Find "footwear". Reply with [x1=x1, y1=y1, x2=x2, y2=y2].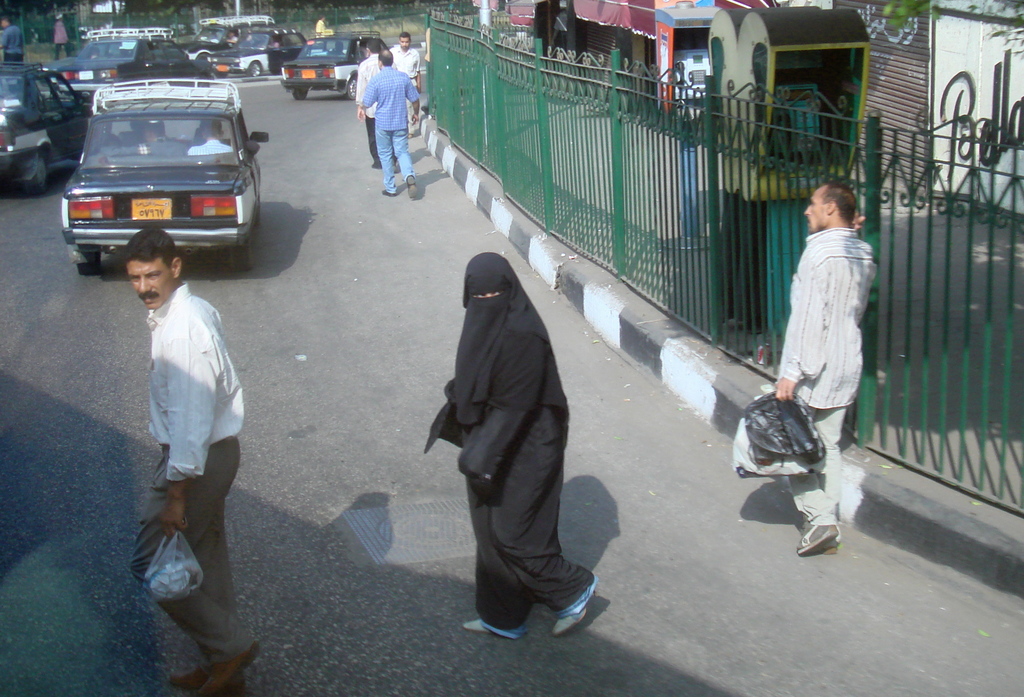
[x1=366, y1=159, x2=380, y2=167].
